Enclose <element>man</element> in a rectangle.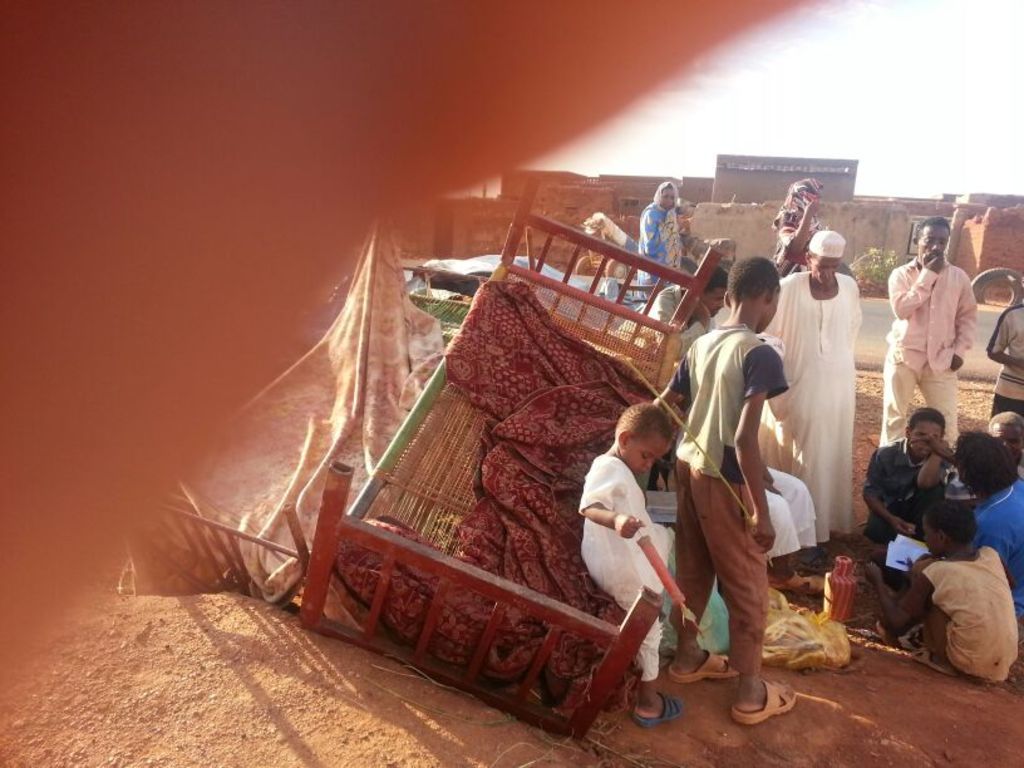
<bbox>870, 218, 981, 445</bbox>.
